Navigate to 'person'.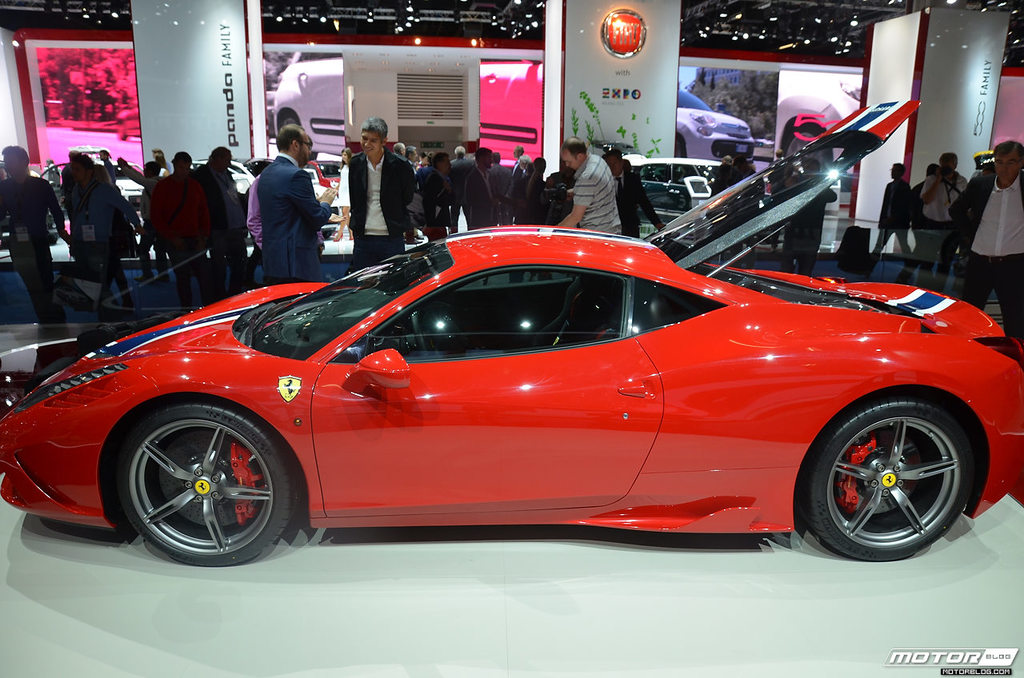
Navigation target: {"left": 196, "top": 138, "right": 245, "bottom": 303}.
